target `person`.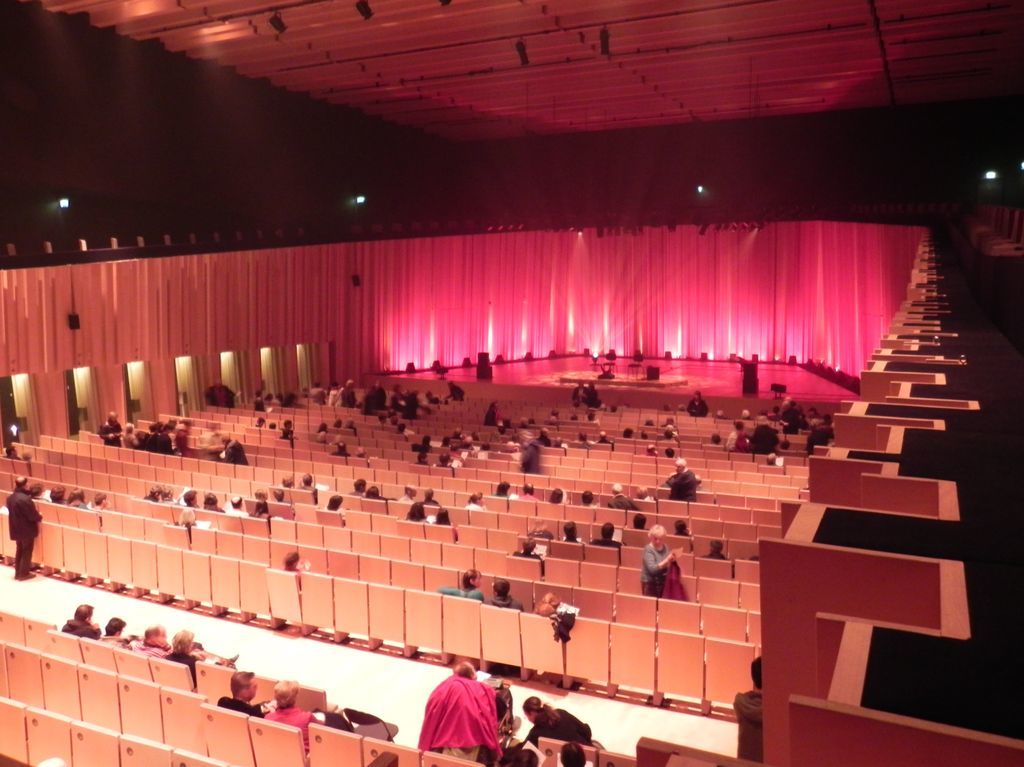
Target region: 5:475:45:577.
